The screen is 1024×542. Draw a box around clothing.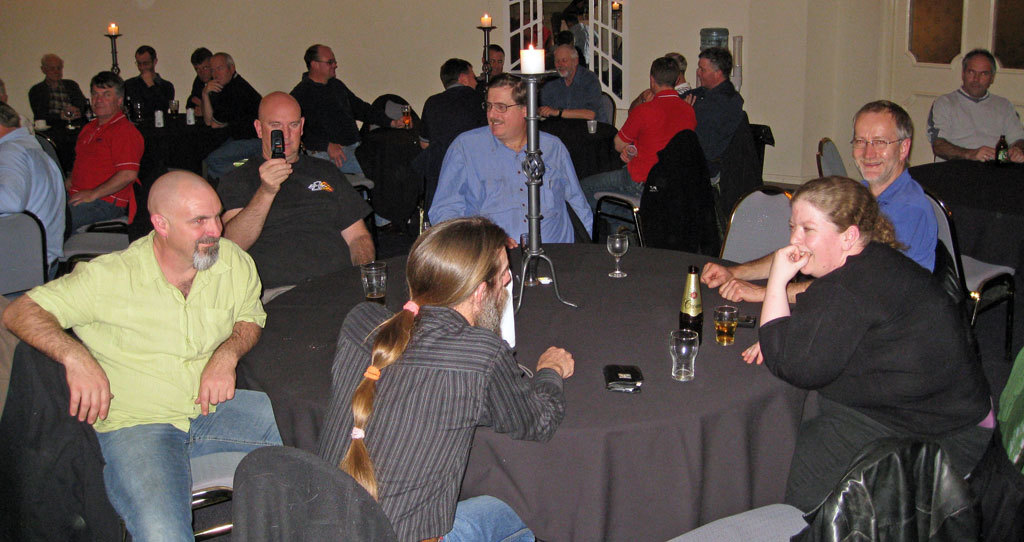
select_region(208, 68, 264, 136).
